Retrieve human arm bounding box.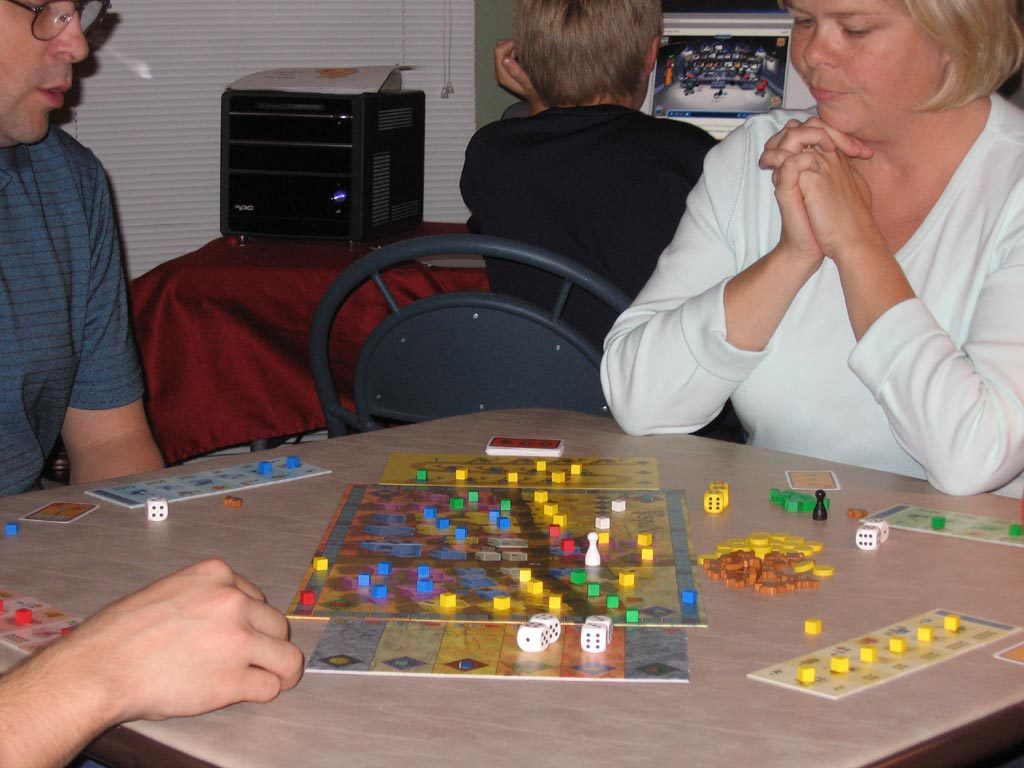
Bounding box: detection(788, 134, 1023, 505).
